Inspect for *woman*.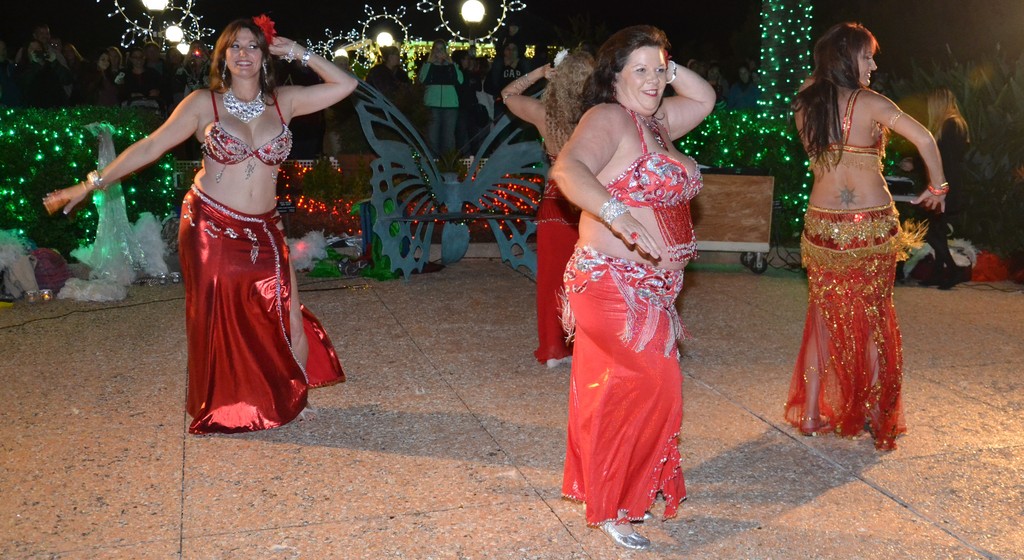
Inspection: rect(916, 86, 975, 234).
